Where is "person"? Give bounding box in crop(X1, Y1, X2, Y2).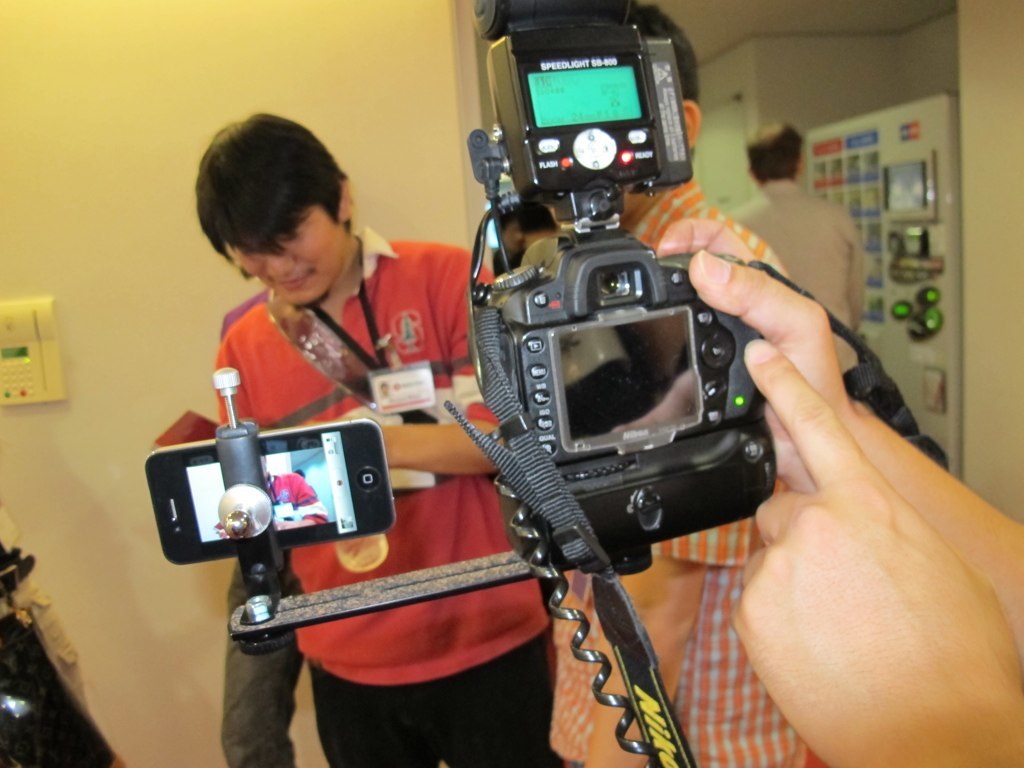
crop(521, 202, 556, 242).
